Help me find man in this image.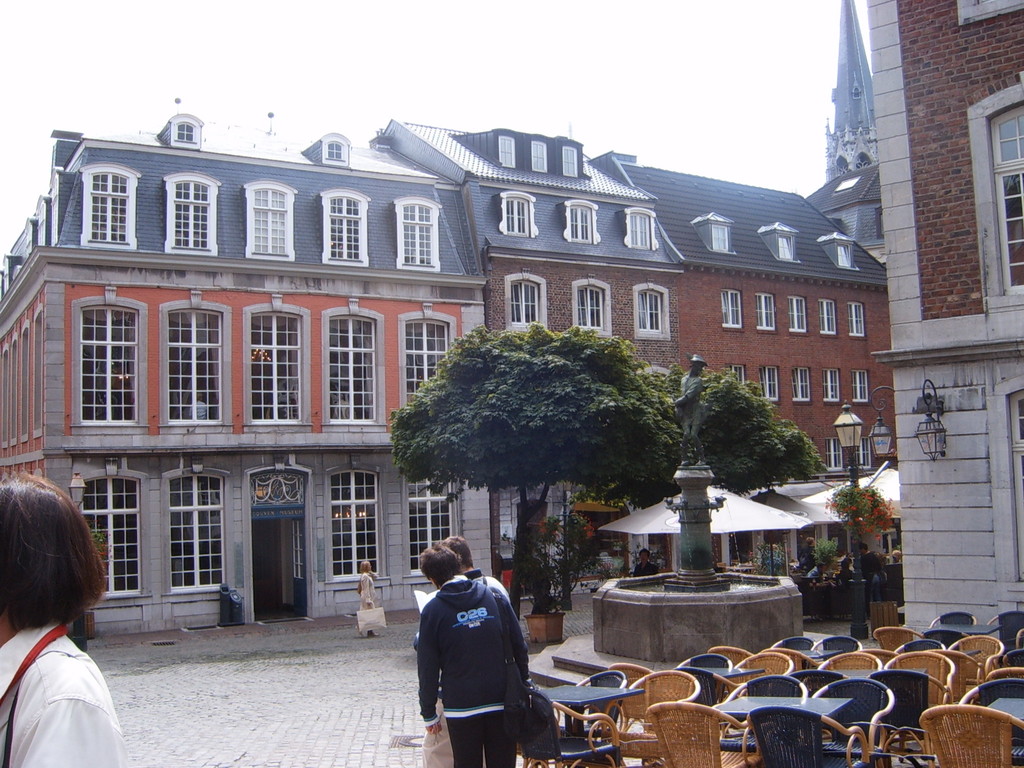
Found it: [673, 353, 710, 467].
